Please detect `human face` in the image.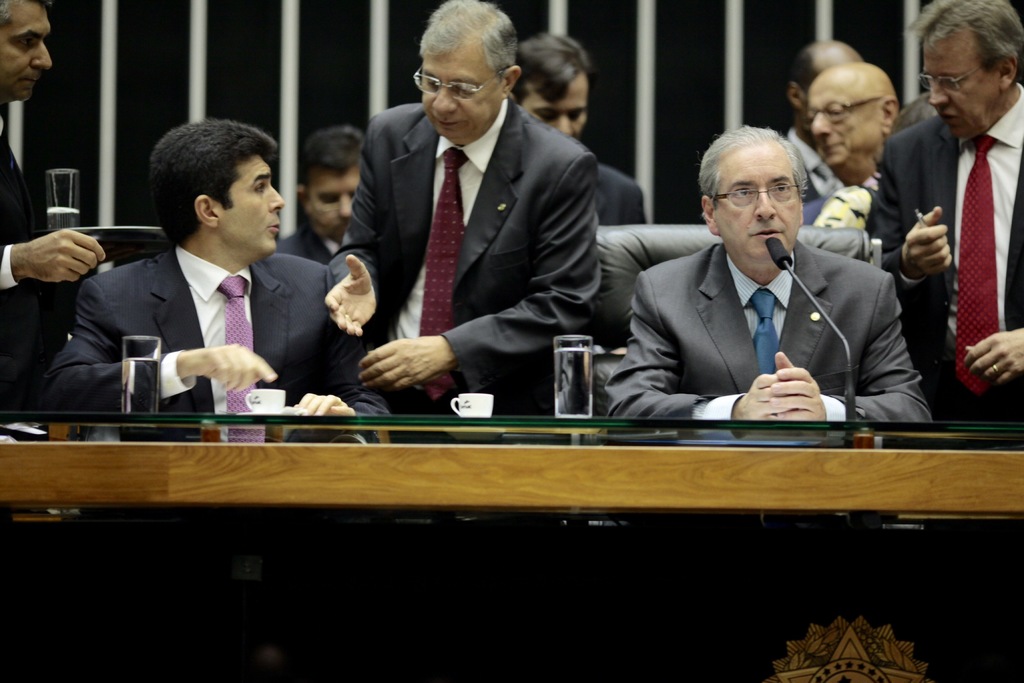
210, 148, 286, 263.
